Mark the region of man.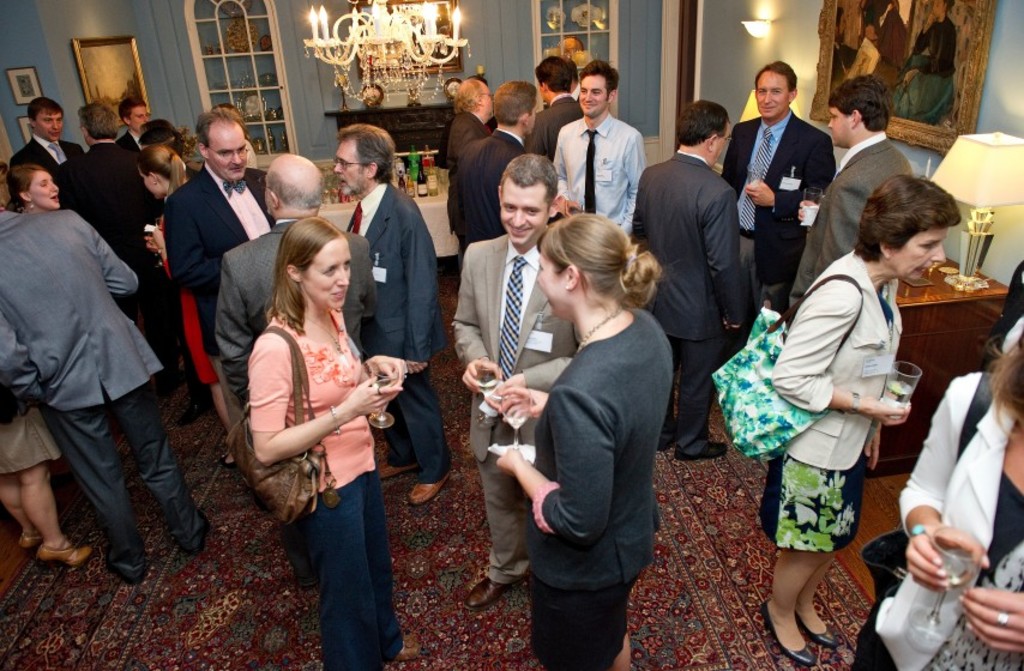
Region: (left=451, top=152, right=580, bottom=611).
